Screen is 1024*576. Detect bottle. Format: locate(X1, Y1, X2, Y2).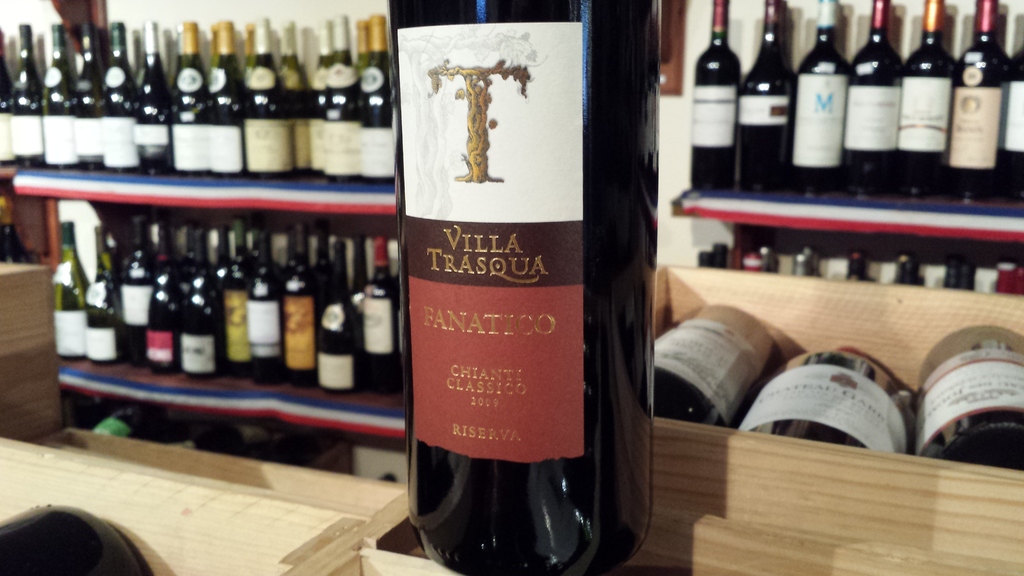
locate(909, 321, 1023, 468).
